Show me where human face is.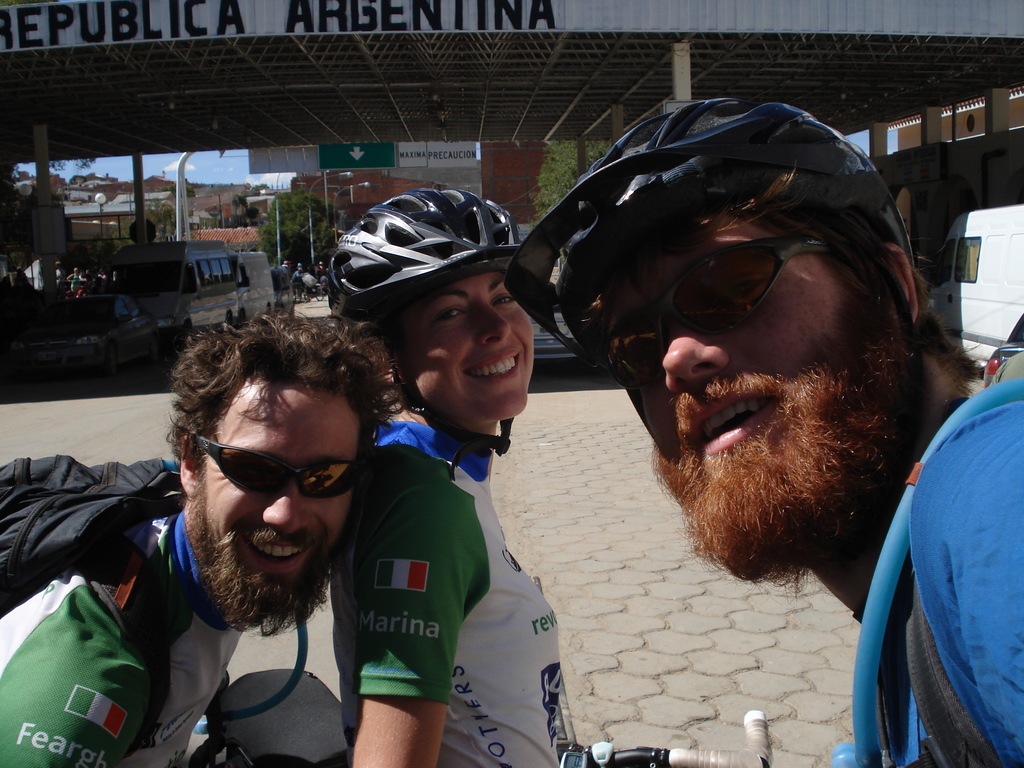
human face is at {"left": 390, "top": 269, "right": 534, "bottom": 430}.
